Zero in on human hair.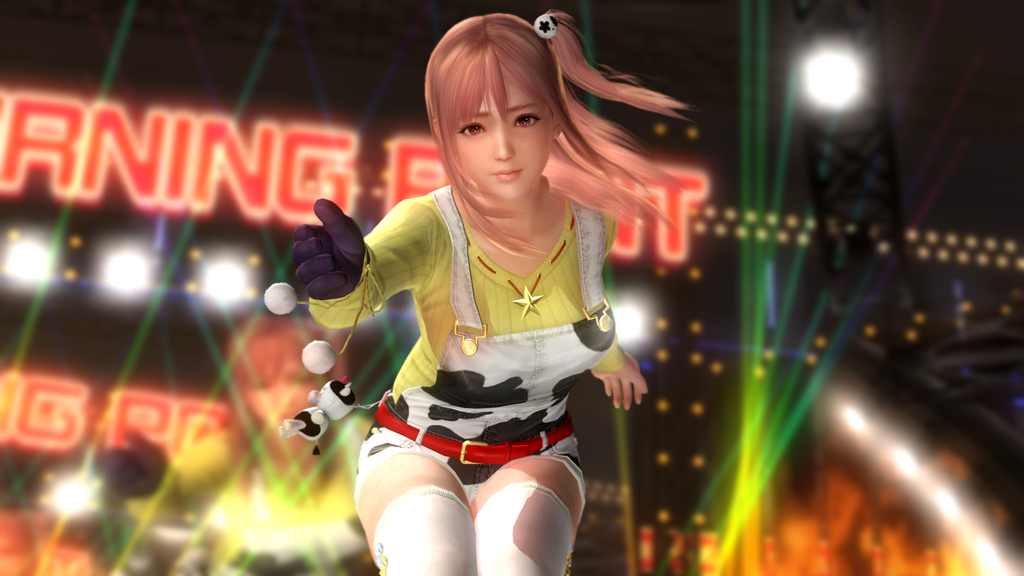
Zeroed in: {"left": 411, "top": 3, "right": 641, "bottom": 244}.
